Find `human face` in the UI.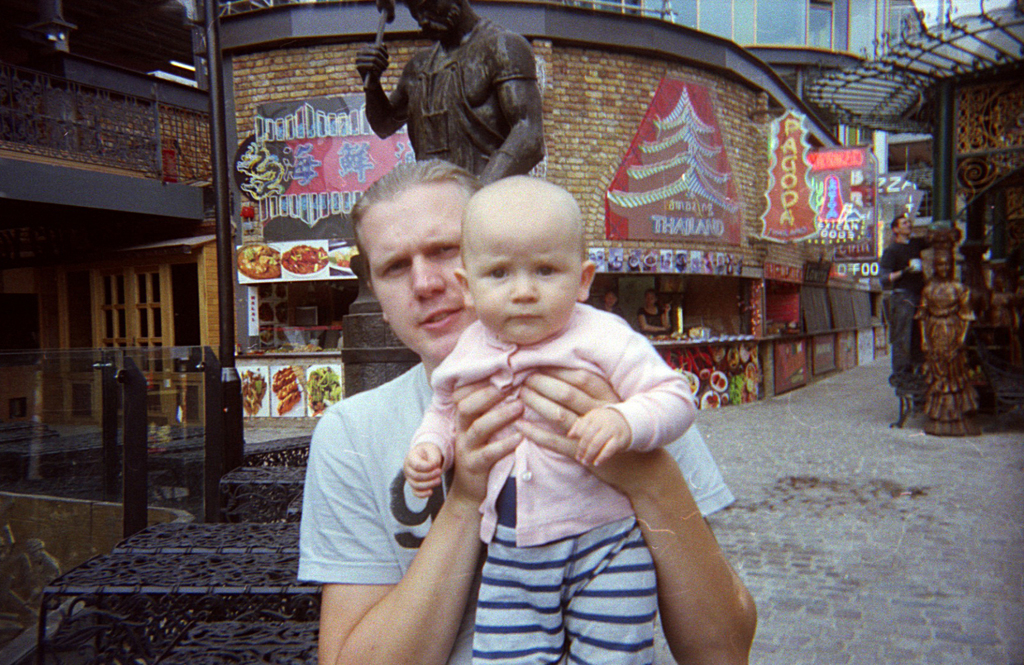
UI element at l=463, t=201, r=583, b=341.
